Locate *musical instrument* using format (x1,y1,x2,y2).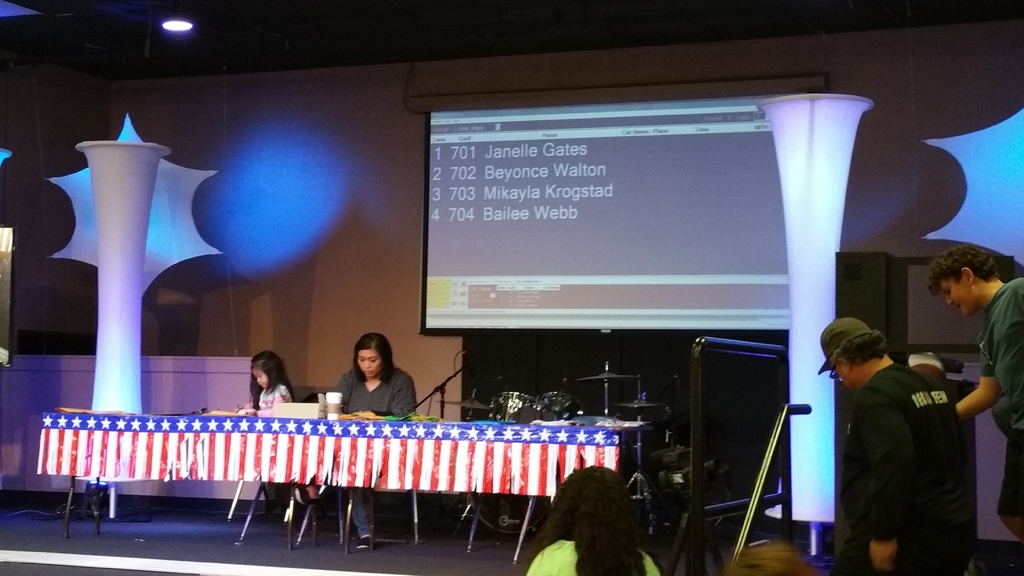
(620,398,666,408).
